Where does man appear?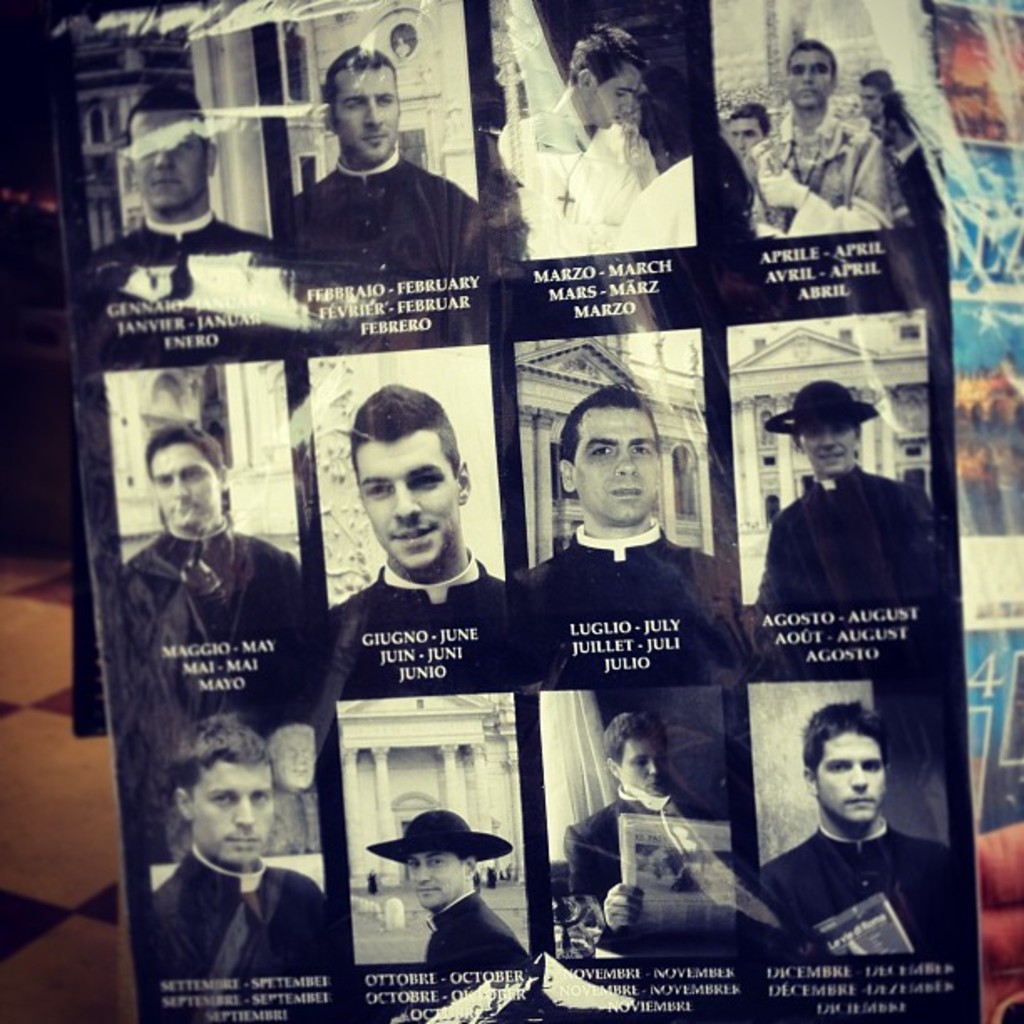
Appears at [x1=751, y1=380, x2=939, y2=614].
